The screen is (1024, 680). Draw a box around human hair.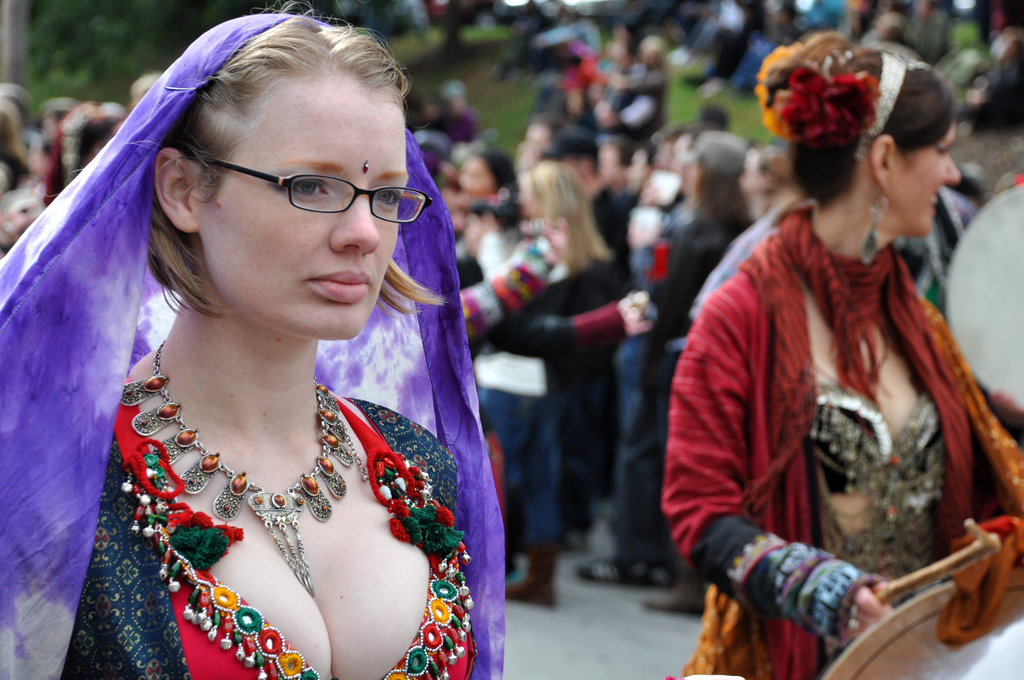
bbox(598, 134, 638, 166).
